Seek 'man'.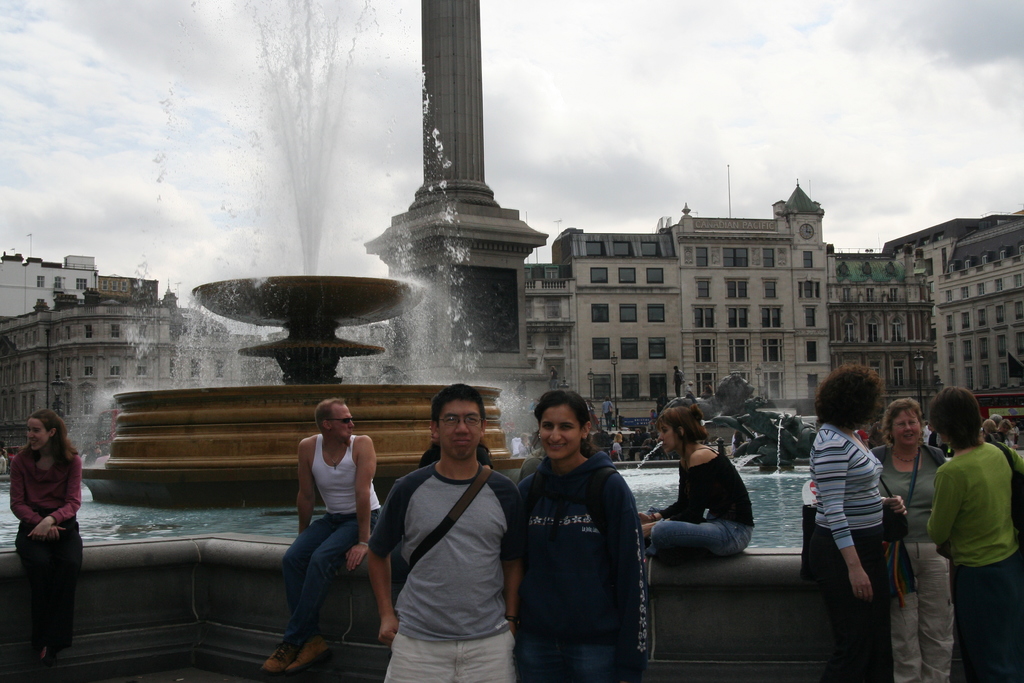
bbox=(368, 376, 534, 676).
